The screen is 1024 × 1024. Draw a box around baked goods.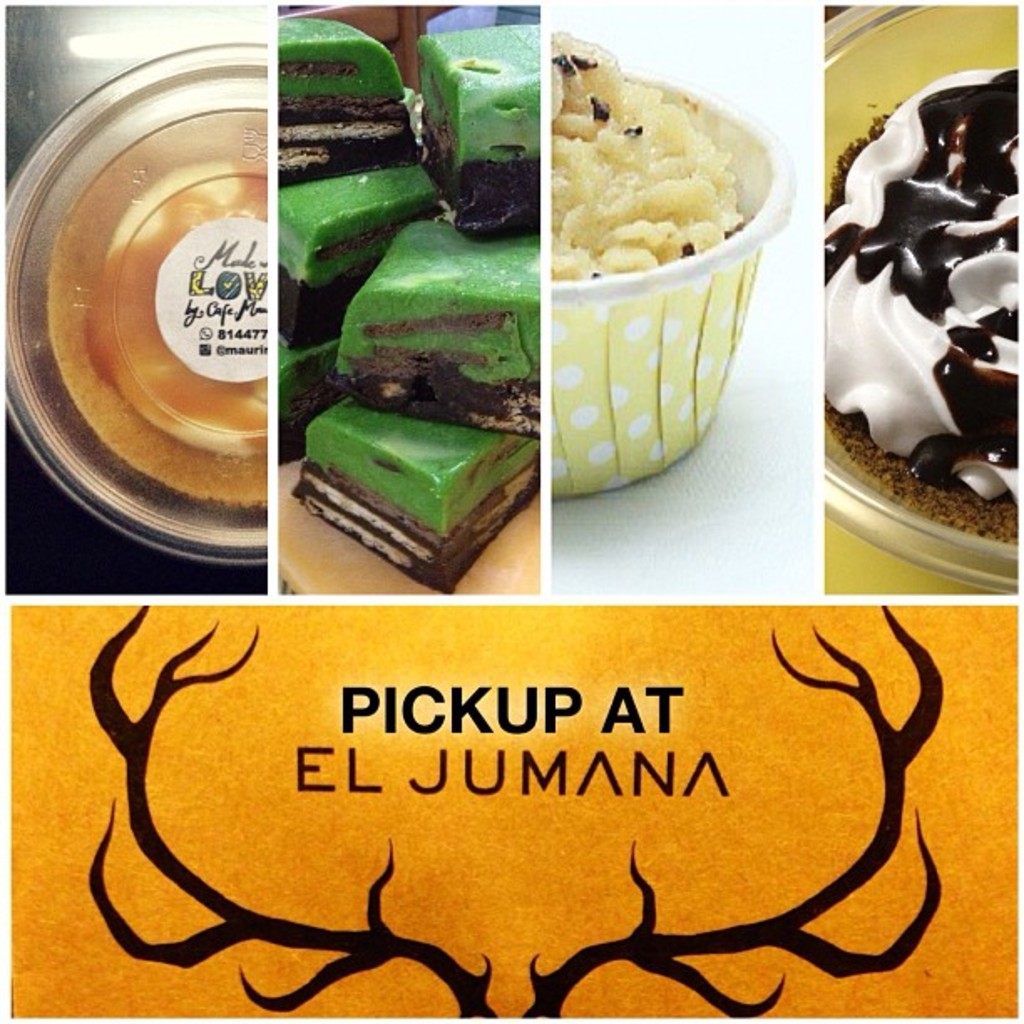
locate(547, 22, 755, 281).
